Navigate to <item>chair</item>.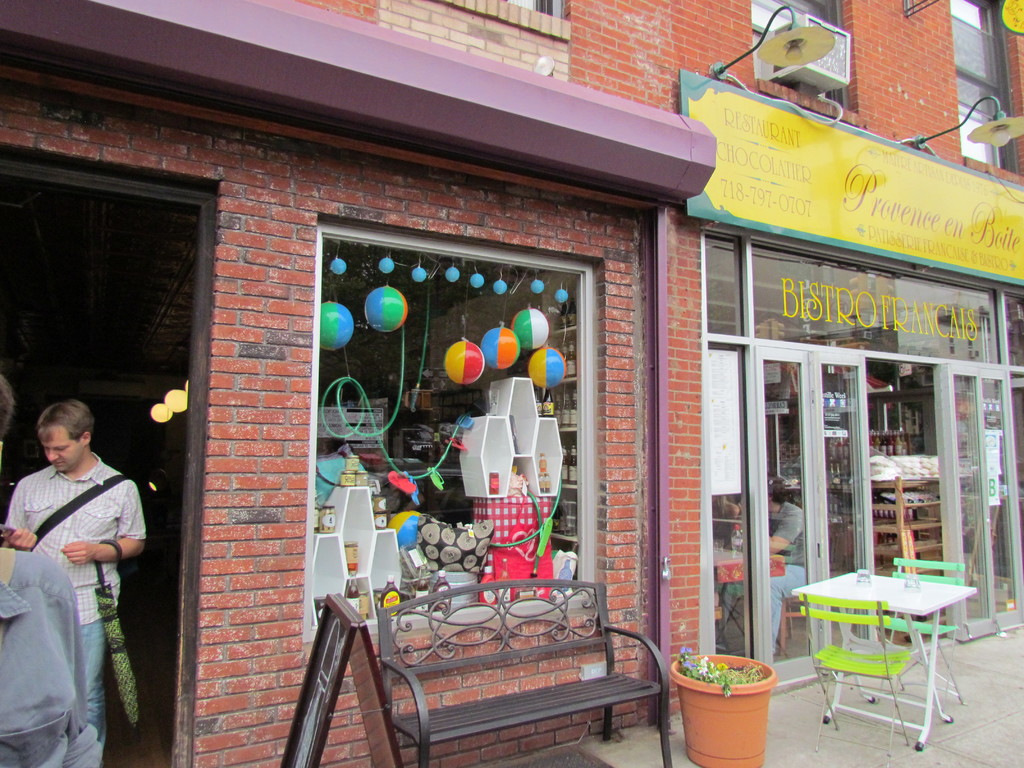
Navigation target: 797:587:922:760.
